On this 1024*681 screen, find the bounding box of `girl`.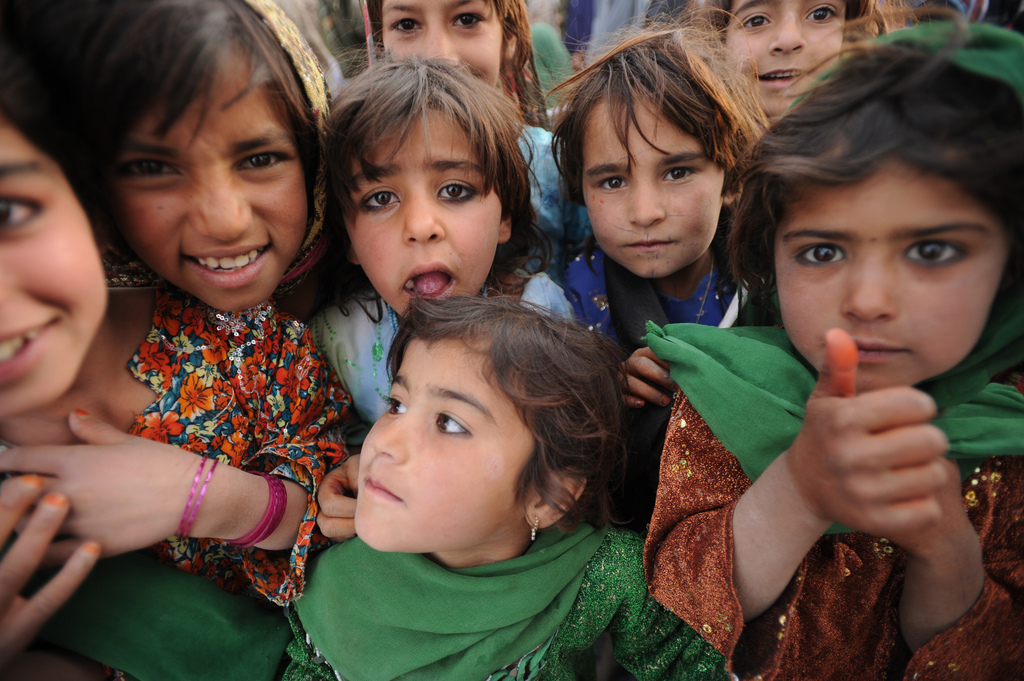
Bounding box: region(296, 43, 573, 424).
